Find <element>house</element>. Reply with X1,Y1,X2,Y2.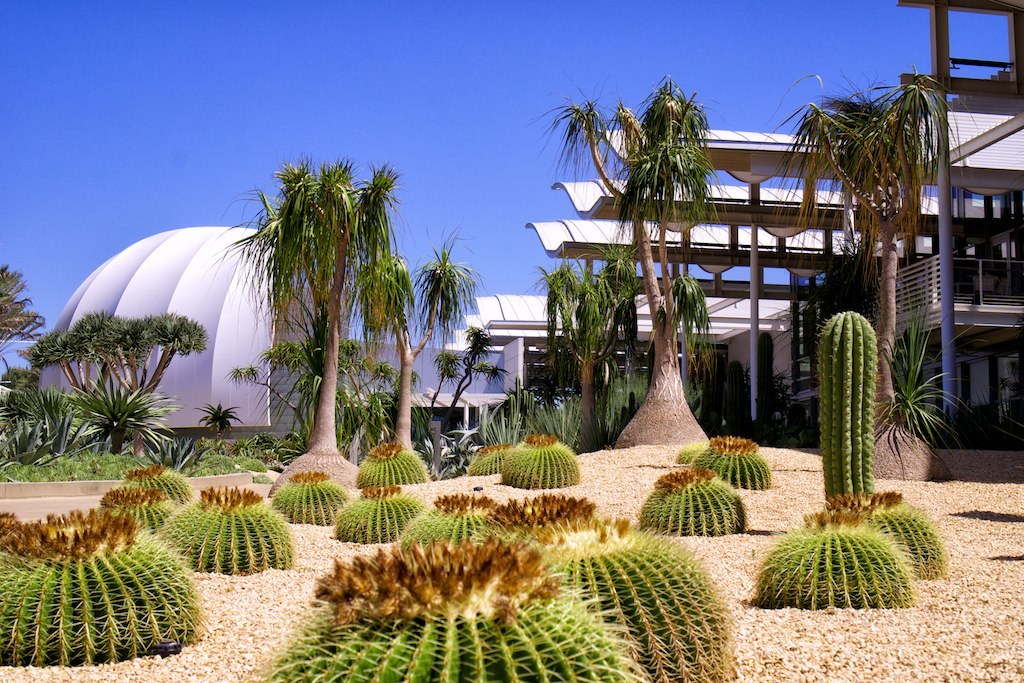
37,205,344,457.
